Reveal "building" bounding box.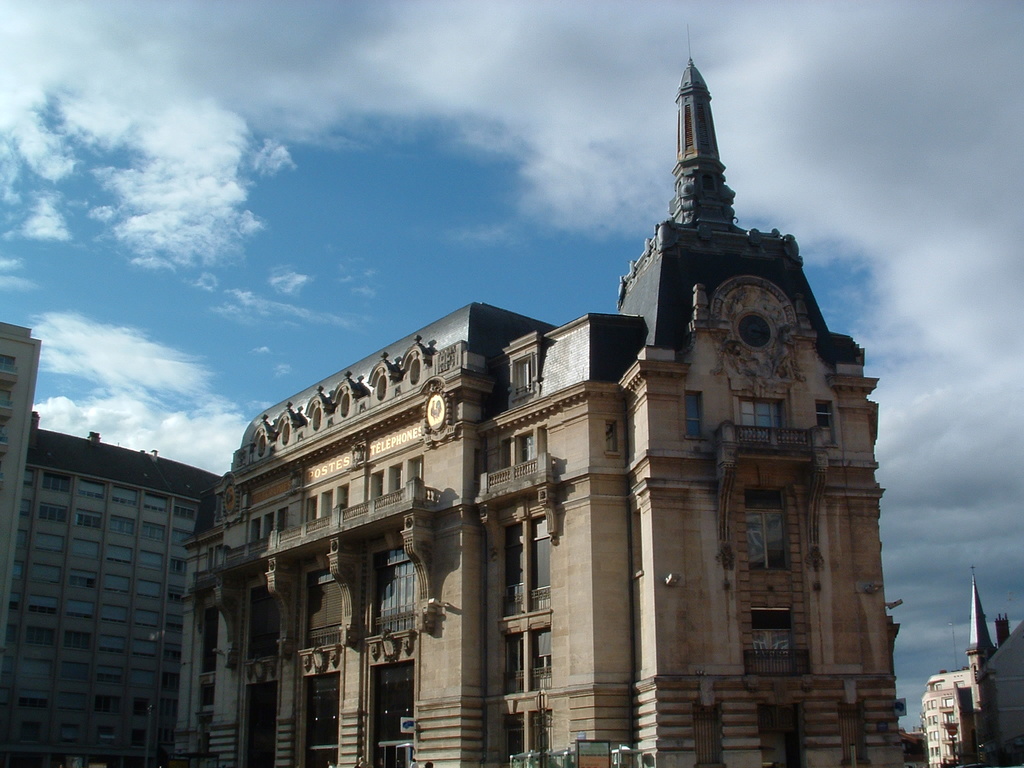
Revealed: l=916, t=563, r=1023, b=767.
